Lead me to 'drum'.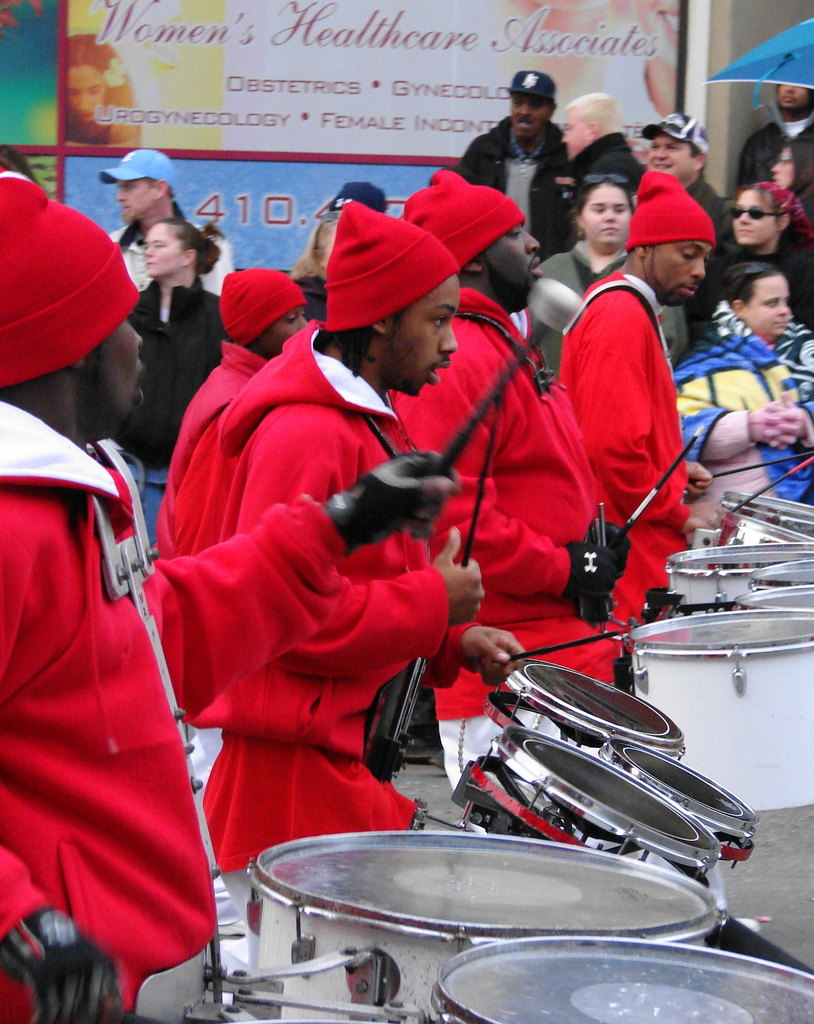
Lead to [246, 841, 773, 1023].
